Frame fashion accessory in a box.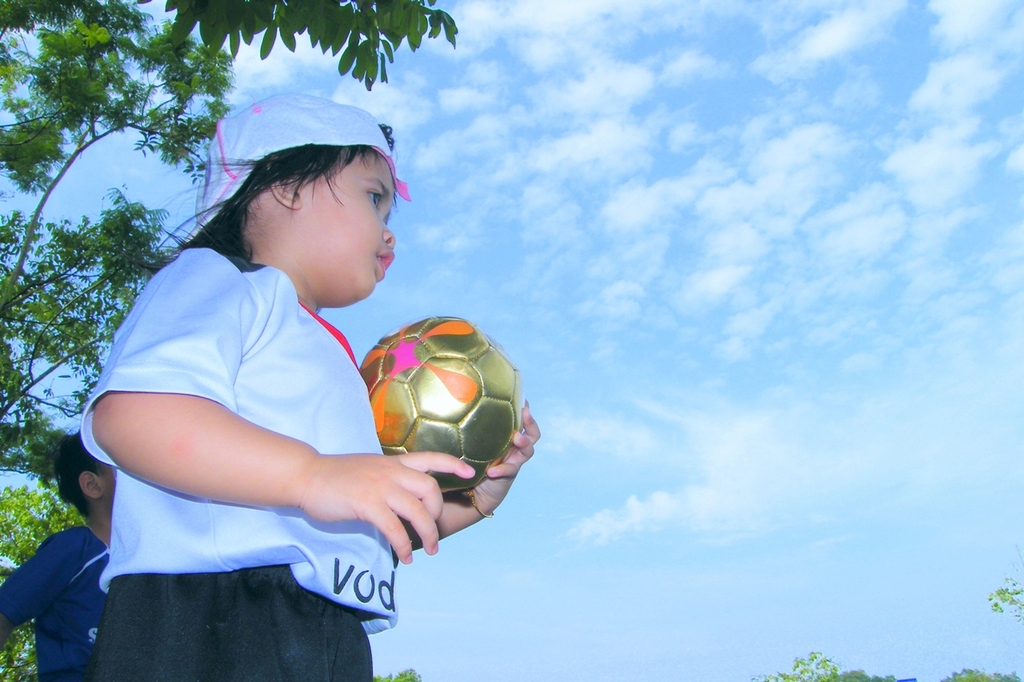
{"x1": 466, "y1": 489, "x2": 495, "y2": 519}.
